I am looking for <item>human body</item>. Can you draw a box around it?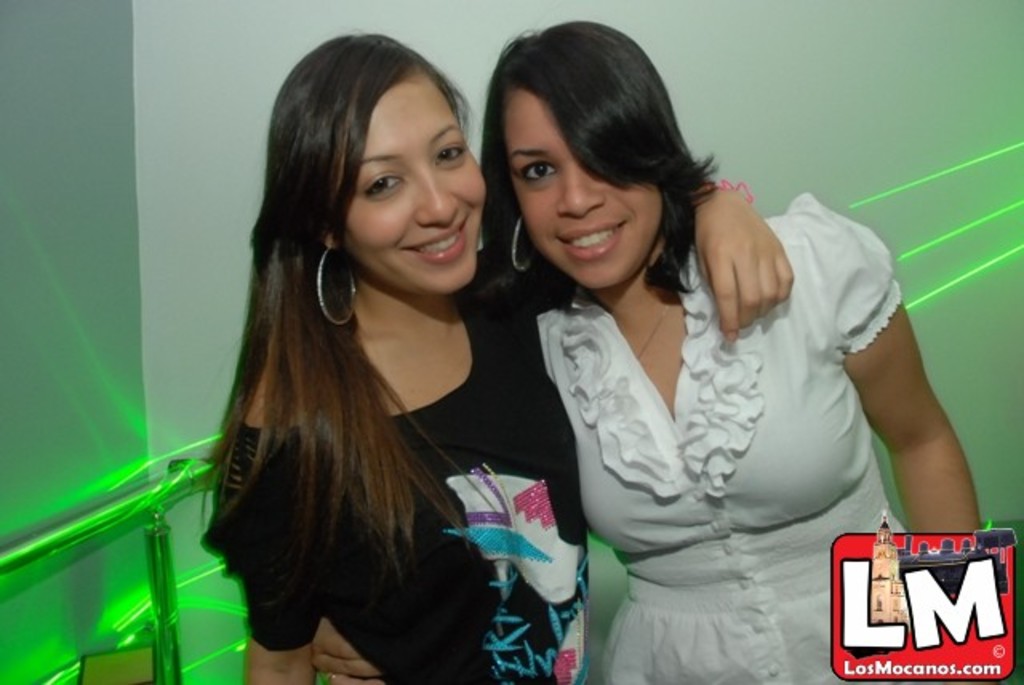
Sure, the bounding box is [202,30,800,683].
